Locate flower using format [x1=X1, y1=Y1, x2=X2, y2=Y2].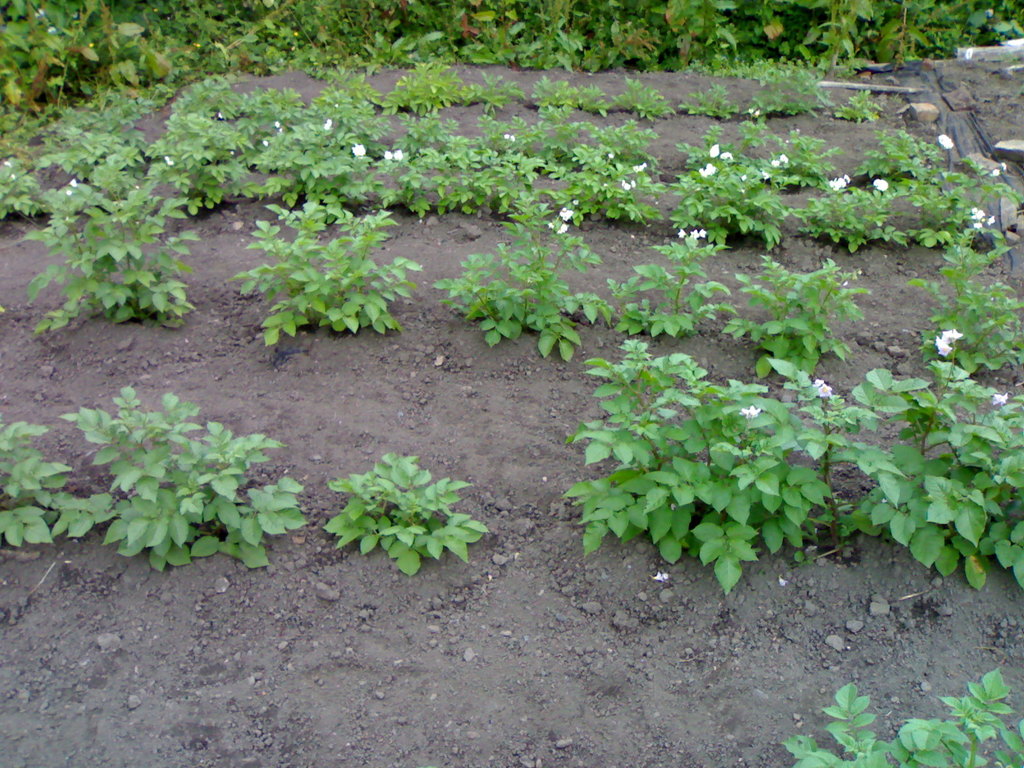
[x1=876, y1=180, x2=884, y2=193].
